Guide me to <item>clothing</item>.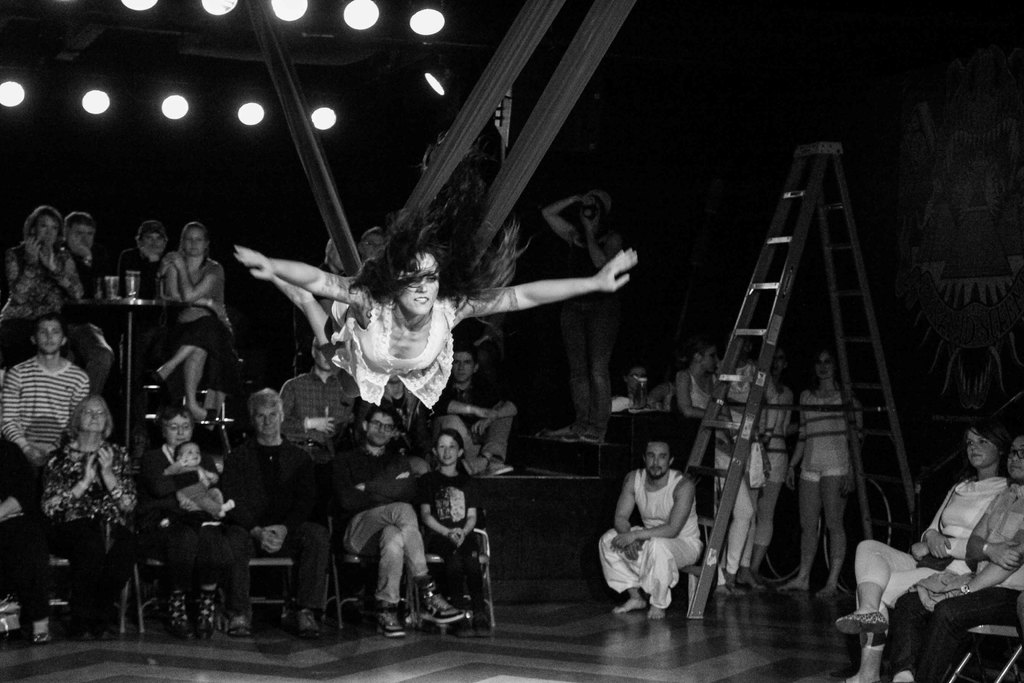
Guidance: {"x1": 886, "y1": 481, "x2": 1023, "y2": 677}.
